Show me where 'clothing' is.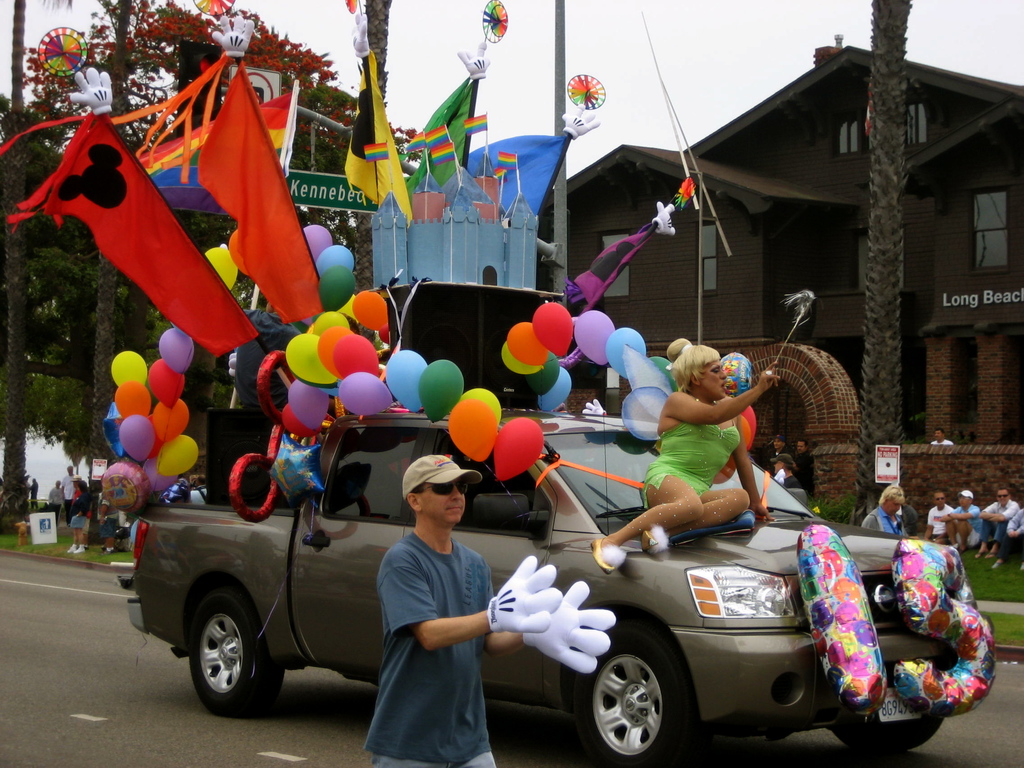
'clothing' is at left=867, top=504, right=911, bottom=540.
